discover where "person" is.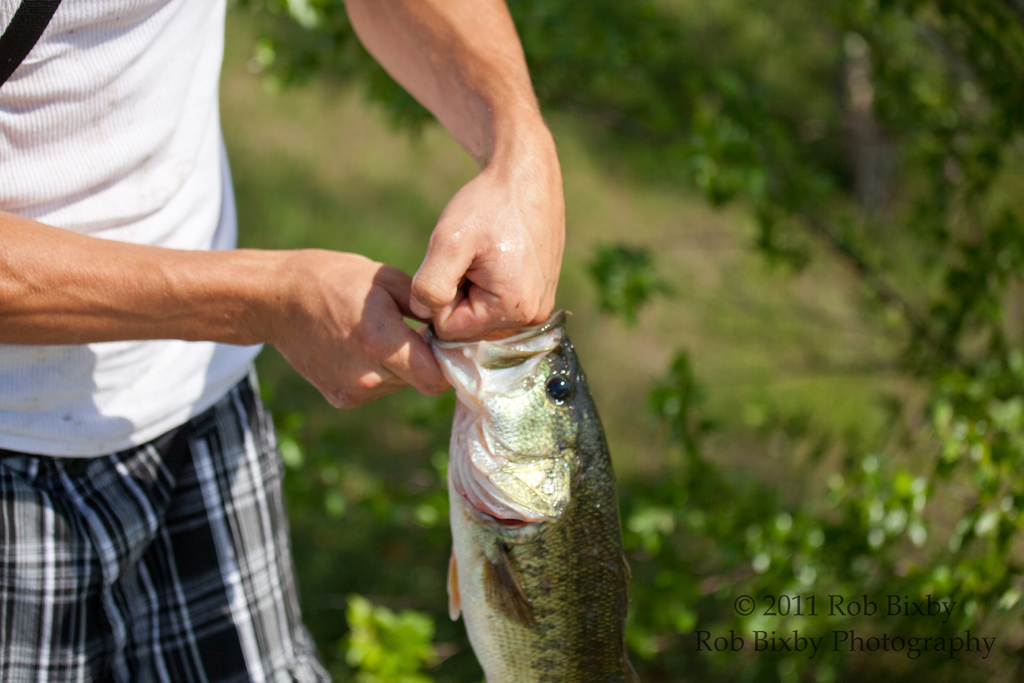
Discovered at [0,0,566,682].
